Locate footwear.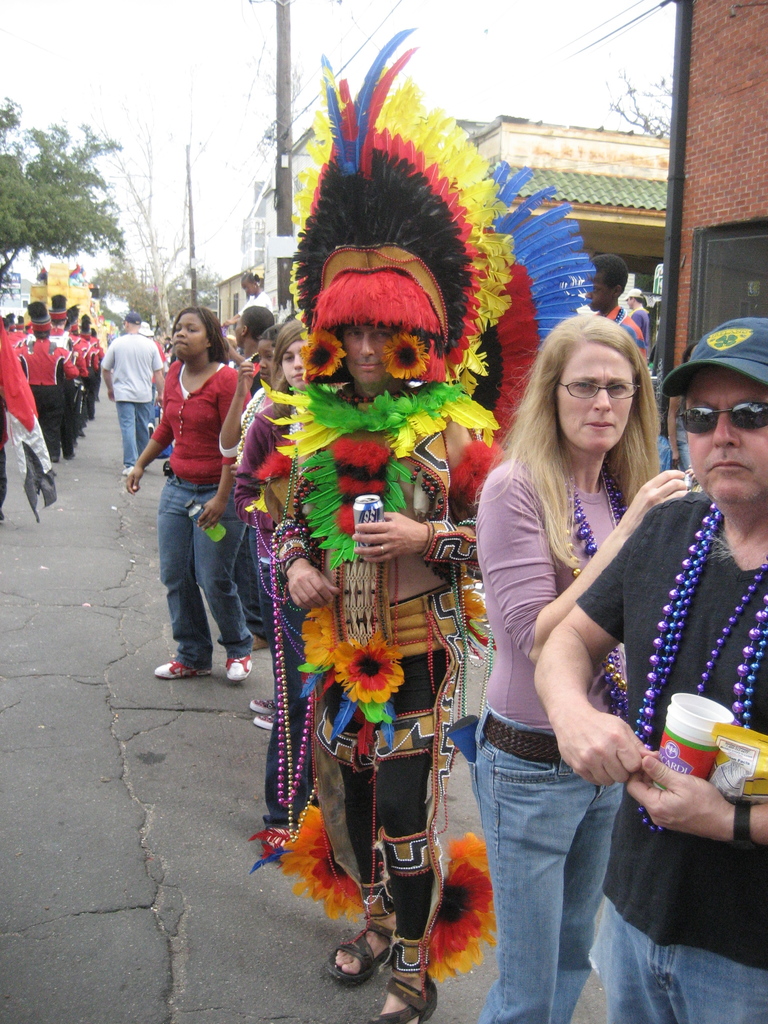
Bounding box: [left=323, top=917, right=398, bottom=994].
